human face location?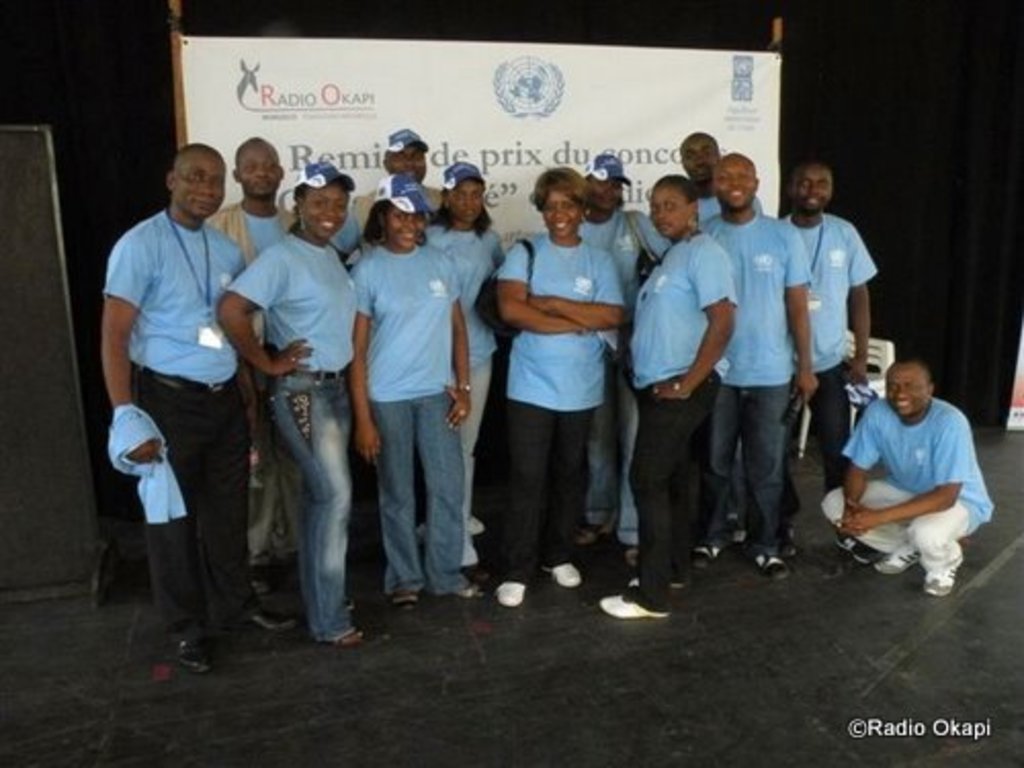
crop(649, 184, 682, 229)
